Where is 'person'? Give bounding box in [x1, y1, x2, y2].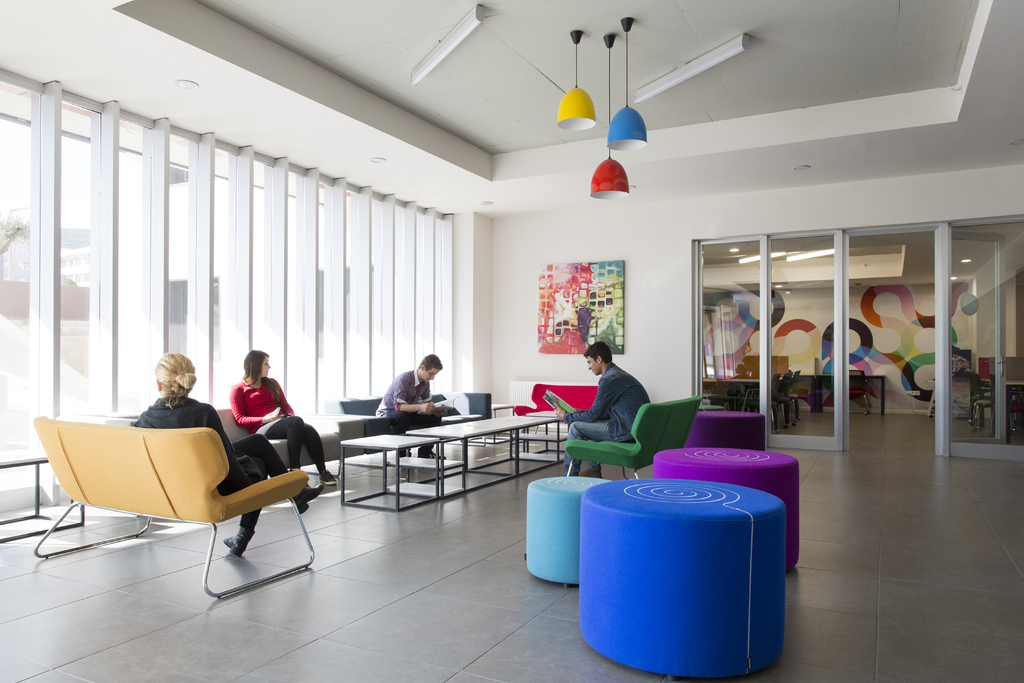
[731, 360, 747, 377].
